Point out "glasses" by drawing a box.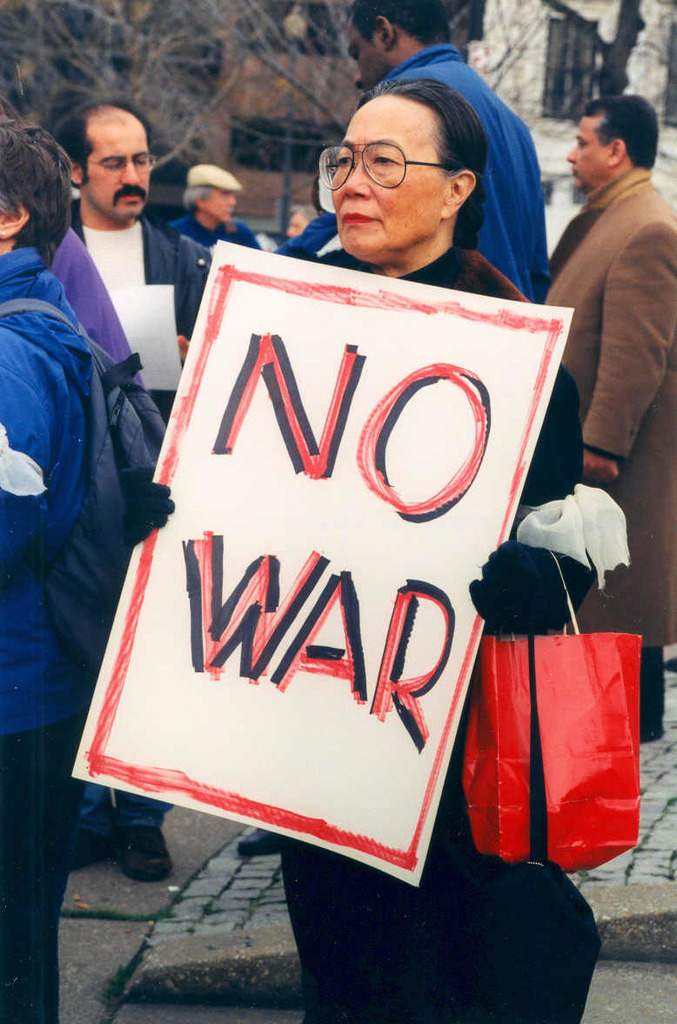
[84, 157, 158, 175].
